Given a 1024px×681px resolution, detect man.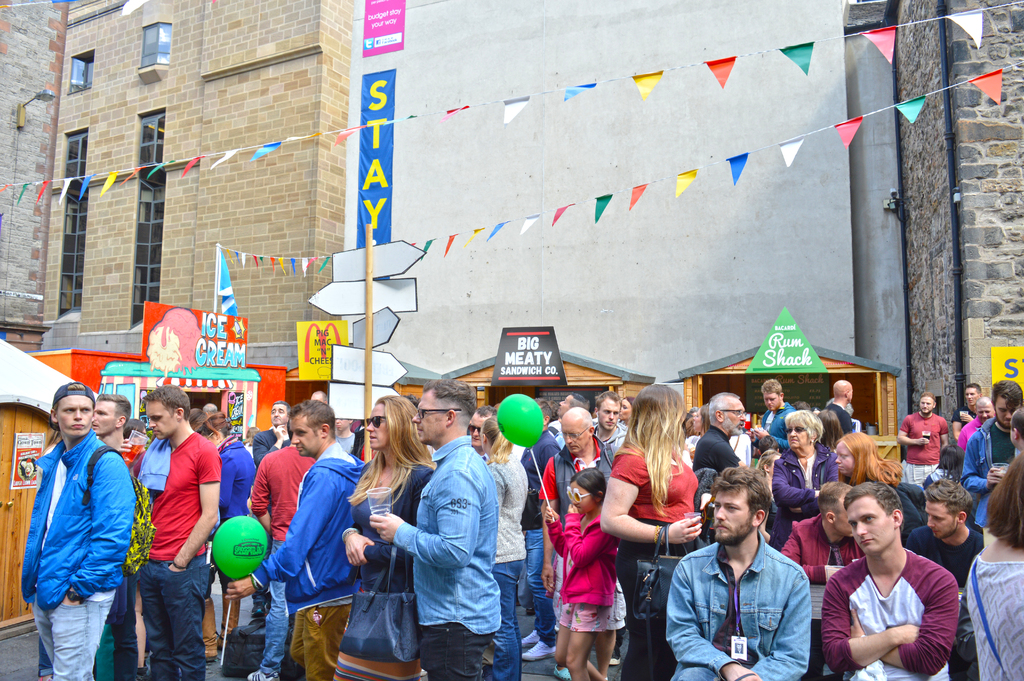
[745, 376, 791, 457].
